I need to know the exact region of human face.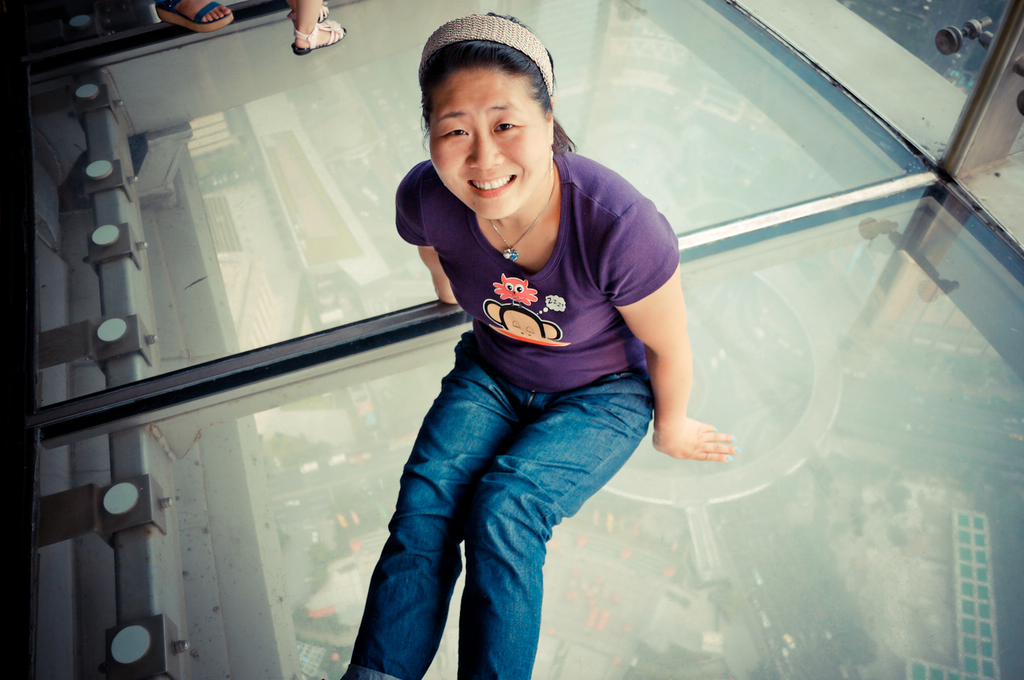
Region: box(429, 68, 551, 220).
